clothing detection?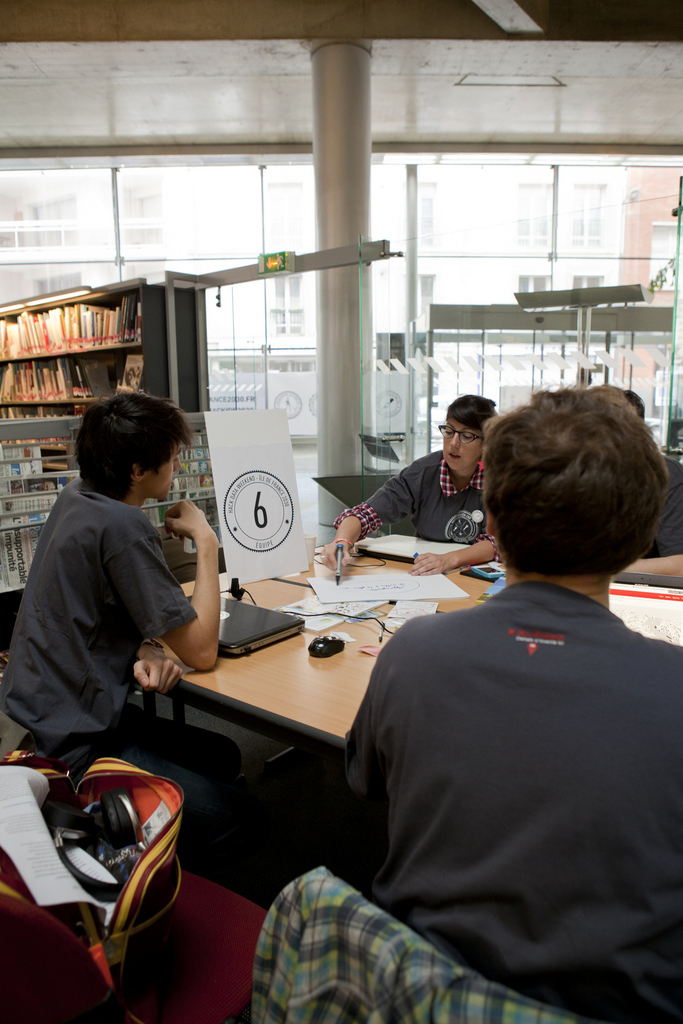
<bbox>0, 478, 245, 870</bbox>
